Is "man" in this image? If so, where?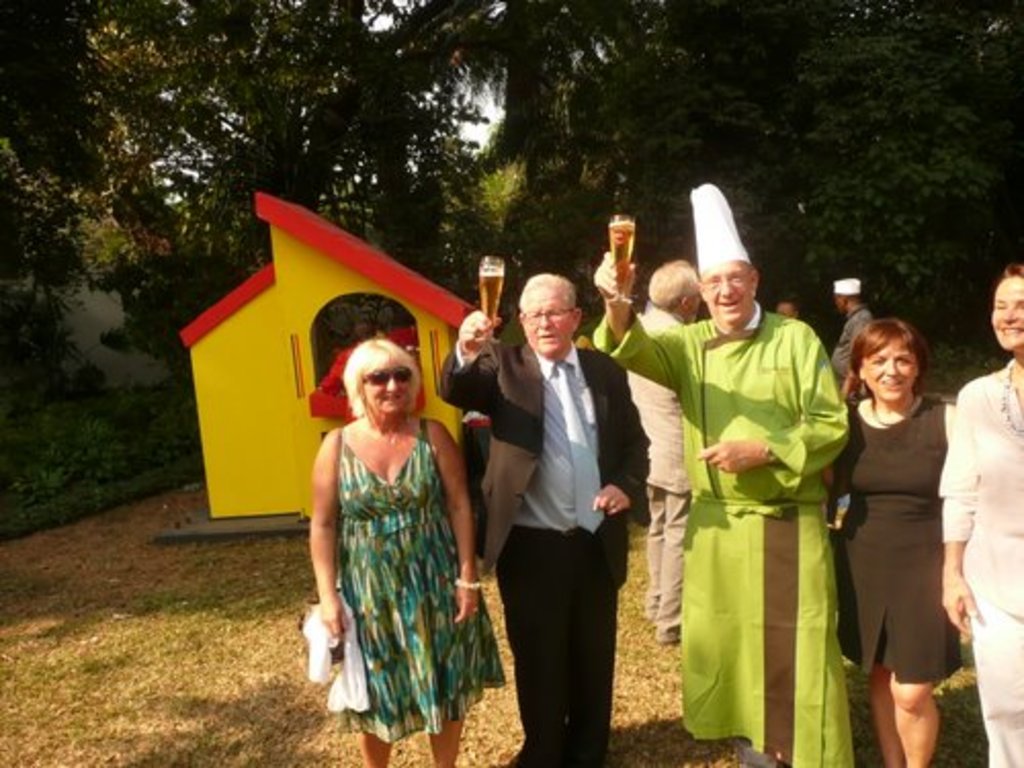
Yes, at box=[616, 258, 709, 643].
